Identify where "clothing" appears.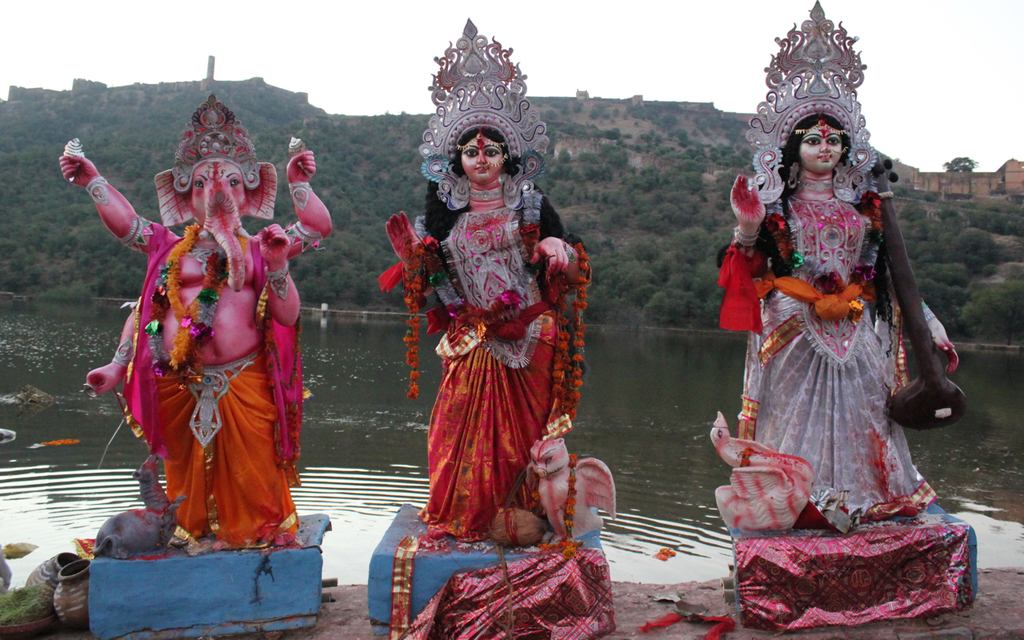
Appears at {"left": 117, "top": 215, "right": 302, "bottom": 548}.
